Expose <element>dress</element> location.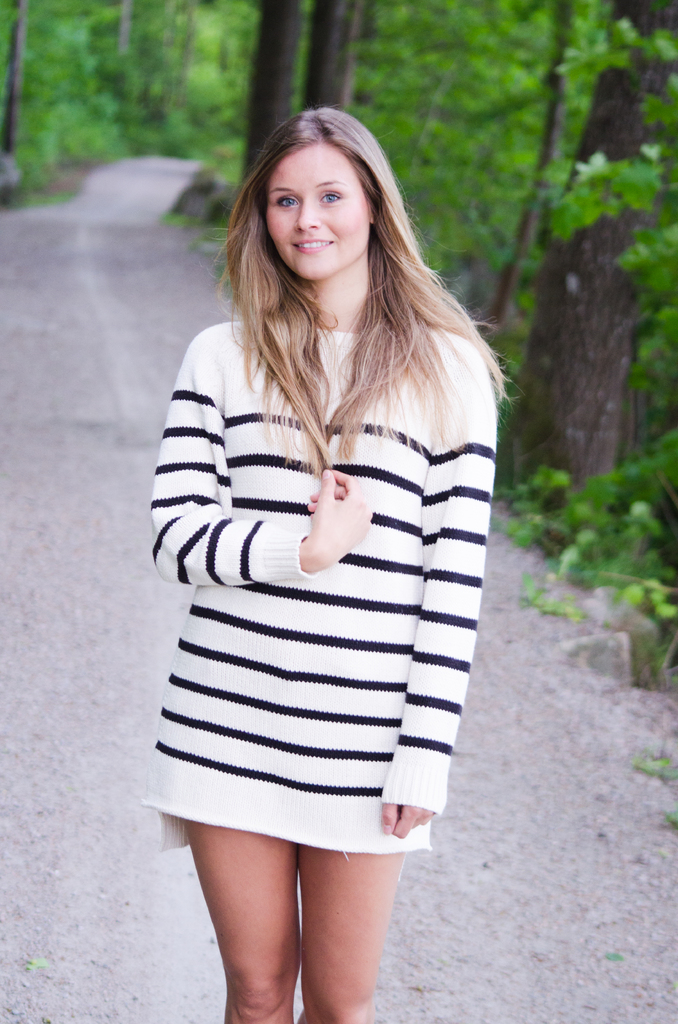
Exposed at x1=135 y1=310 x2=494 y2=848.
